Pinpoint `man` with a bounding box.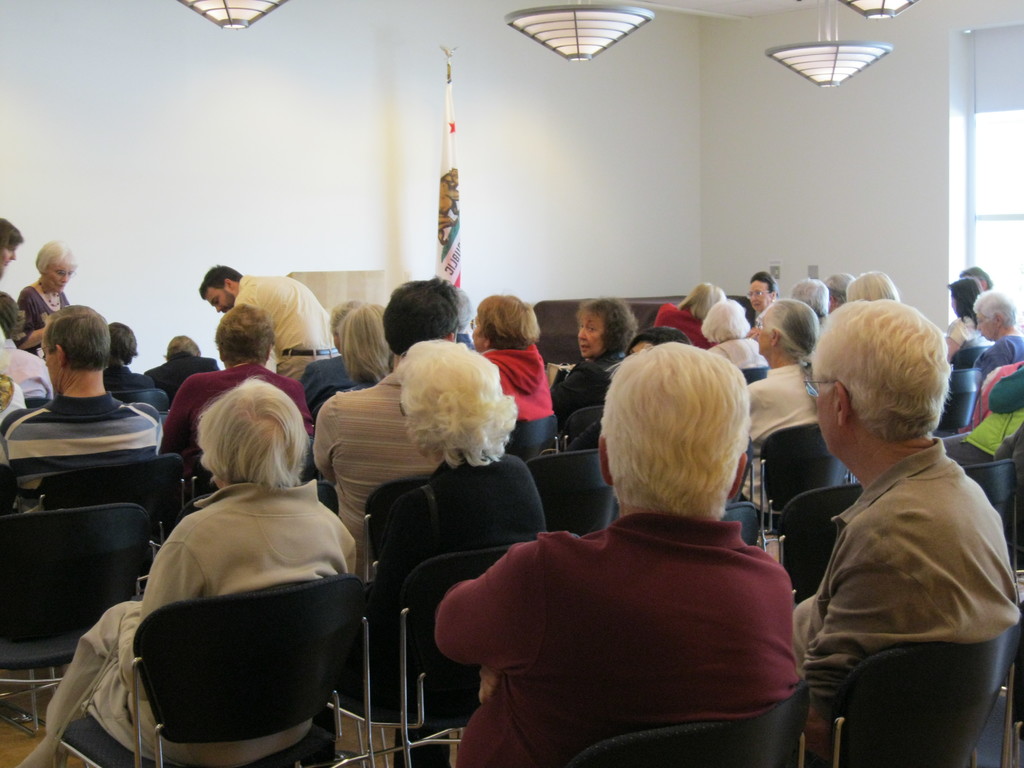
detection(742, 299, 817, 521).
